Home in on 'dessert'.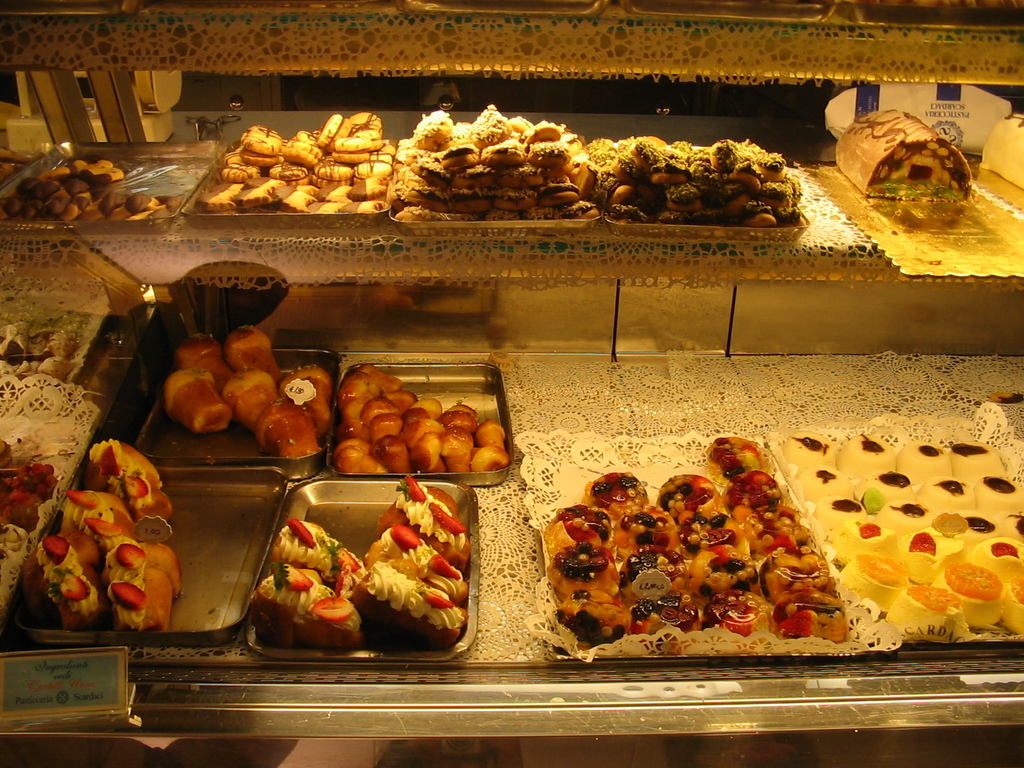
Homed in at locate(28, 529, 94, 623).
